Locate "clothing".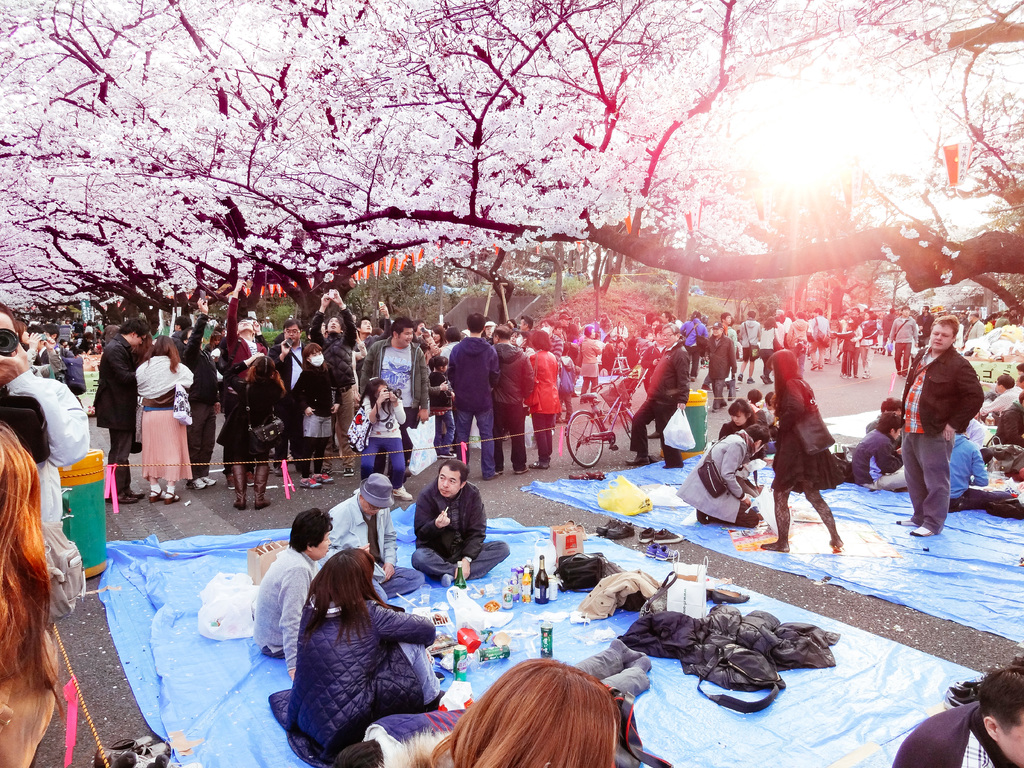
Bounding box: crop(760, 328, 773, 378).
